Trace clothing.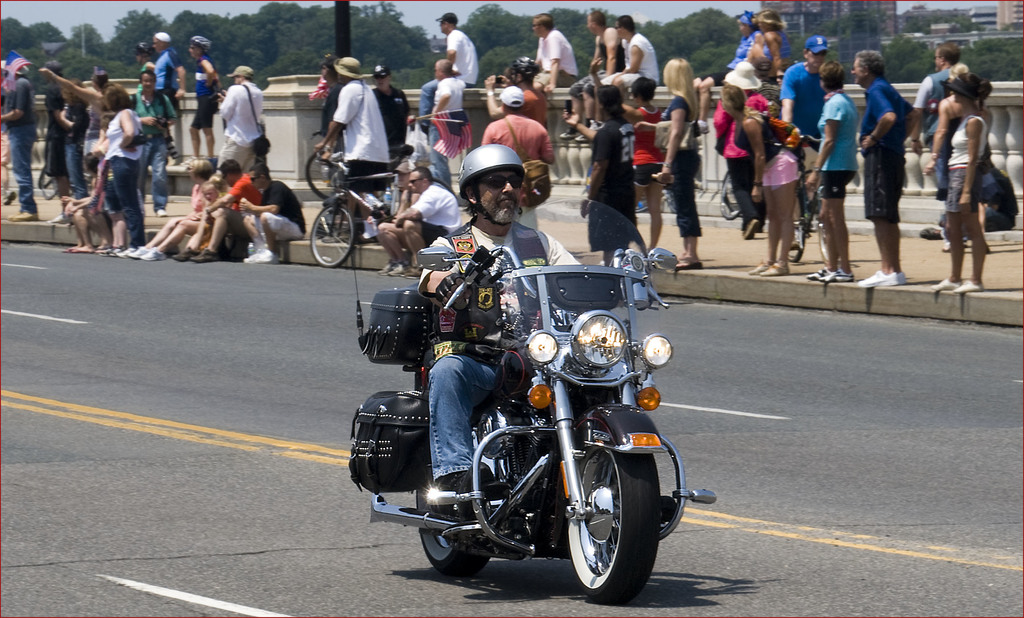
Traced to locate(860, 77, 913, 223).
